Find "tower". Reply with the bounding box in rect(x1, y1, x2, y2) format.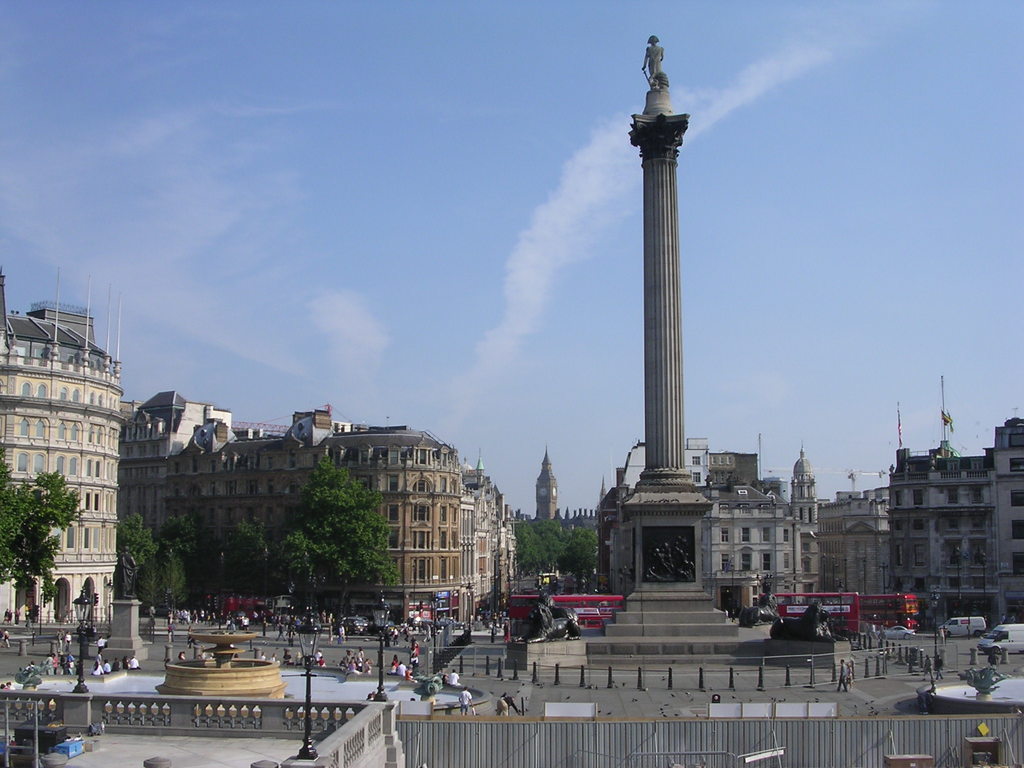
rect(792, 454, 817, 516).
